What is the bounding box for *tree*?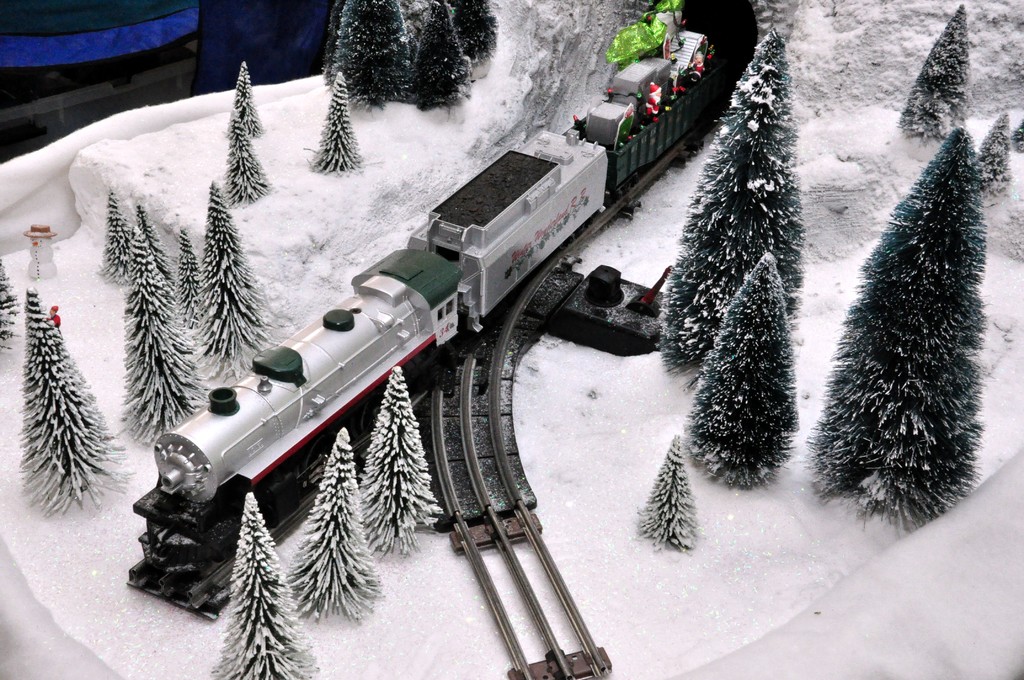
bbox(204, 488, 321, 679).
